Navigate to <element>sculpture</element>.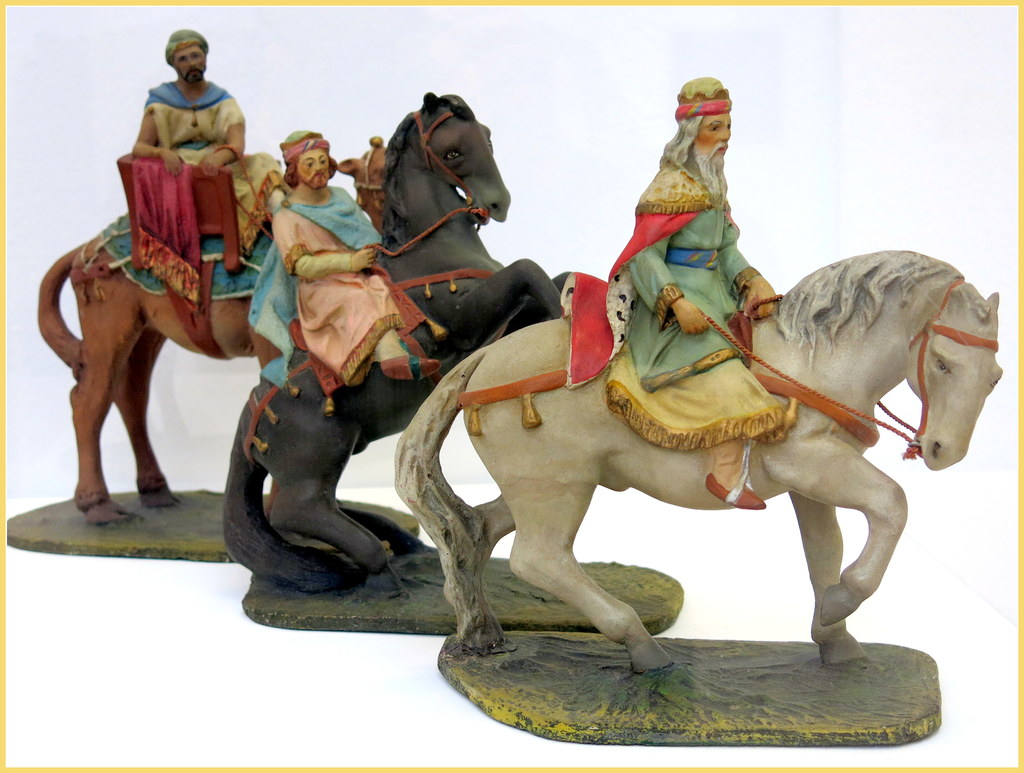
Navigation target: (216, 88, 588, 600).
